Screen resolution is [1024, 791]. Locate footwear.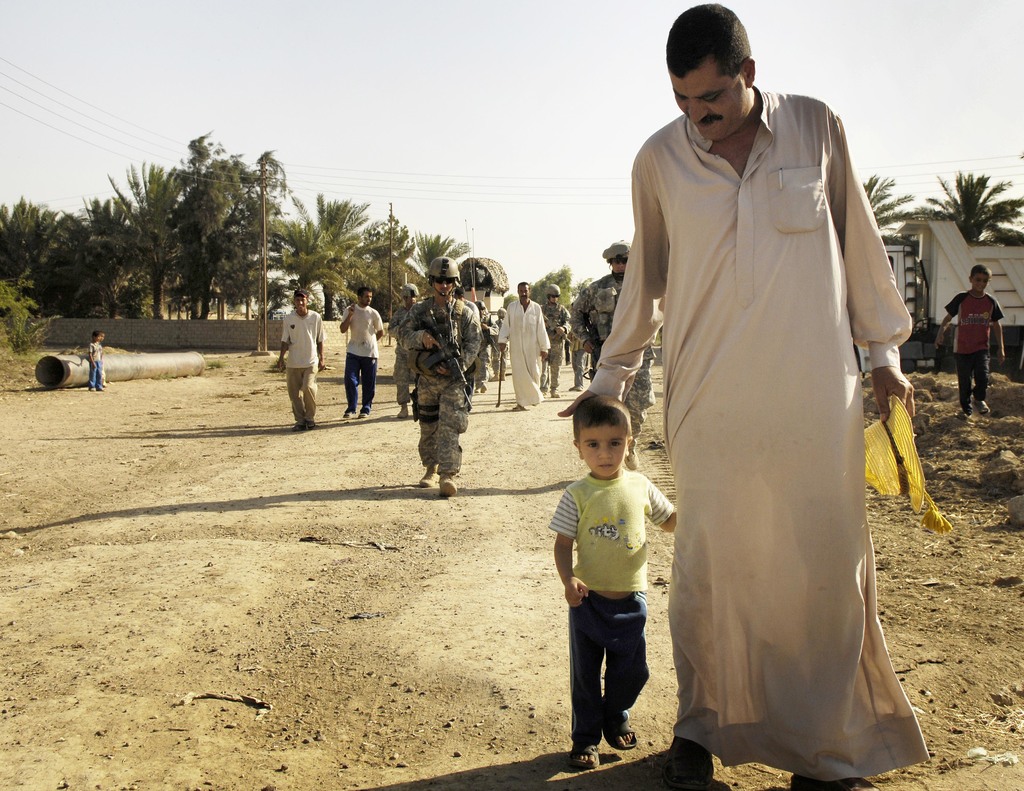
crop(603, 714, 639, 749).
